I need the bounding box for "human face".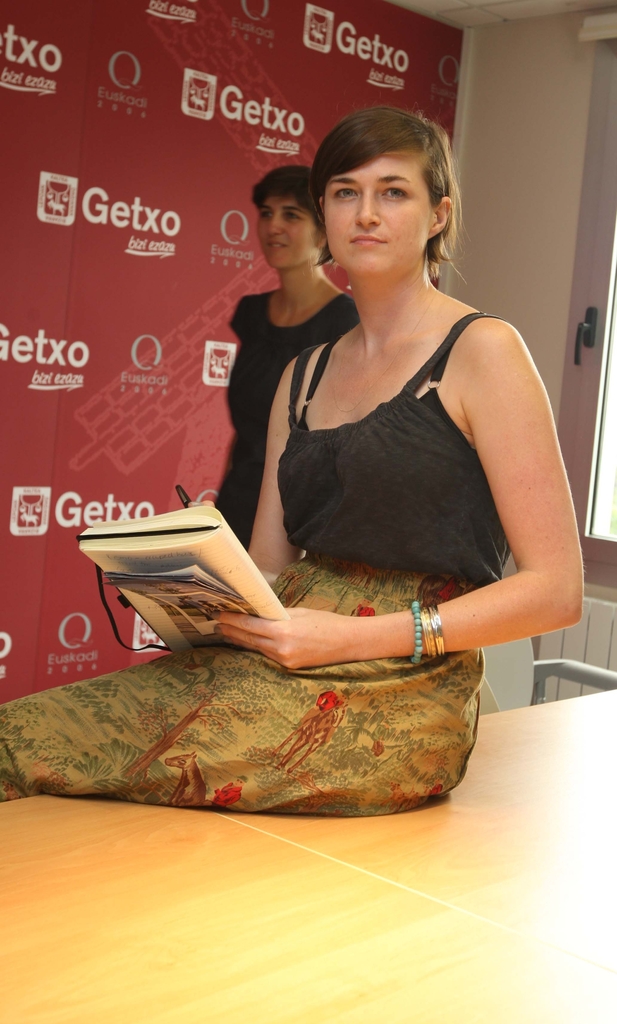
Here it is: BBox(320, 143, 444, 269).
